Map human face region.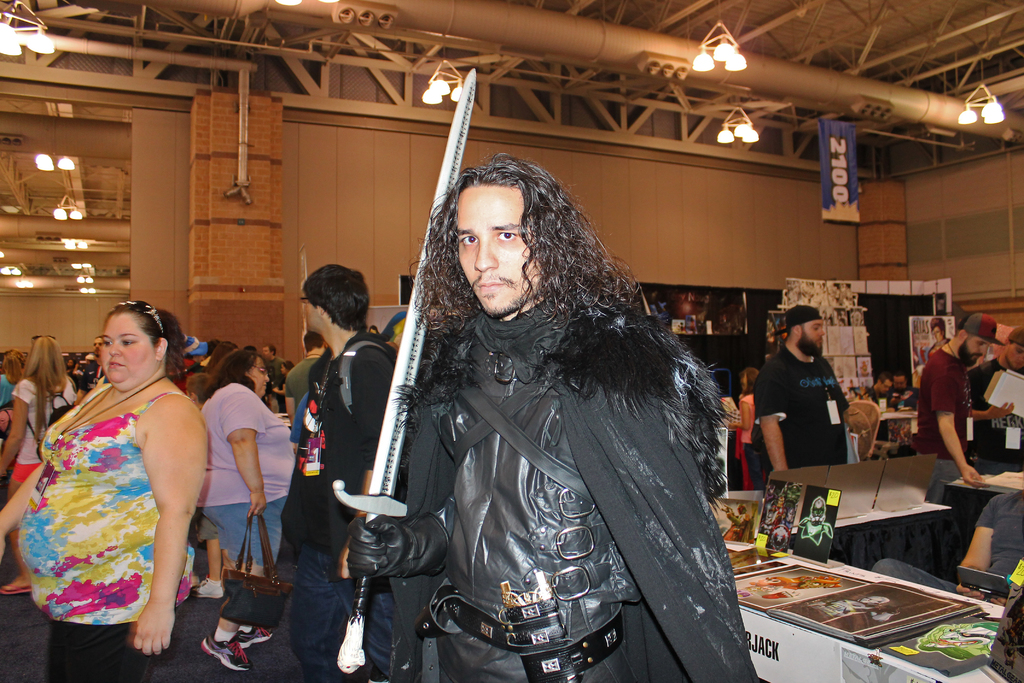
Mapped to (895, 375, 906, 391).
